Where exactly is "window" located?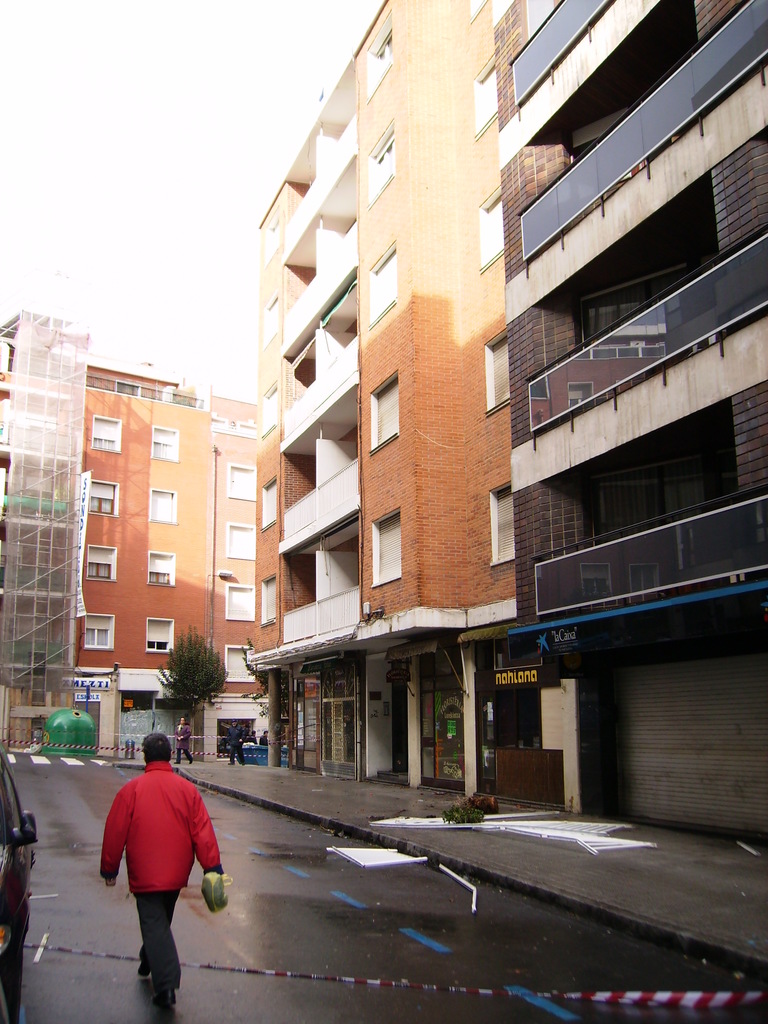
Its bounding box is pyautogui.locateOnScreen(146, 617, 176, 653).
